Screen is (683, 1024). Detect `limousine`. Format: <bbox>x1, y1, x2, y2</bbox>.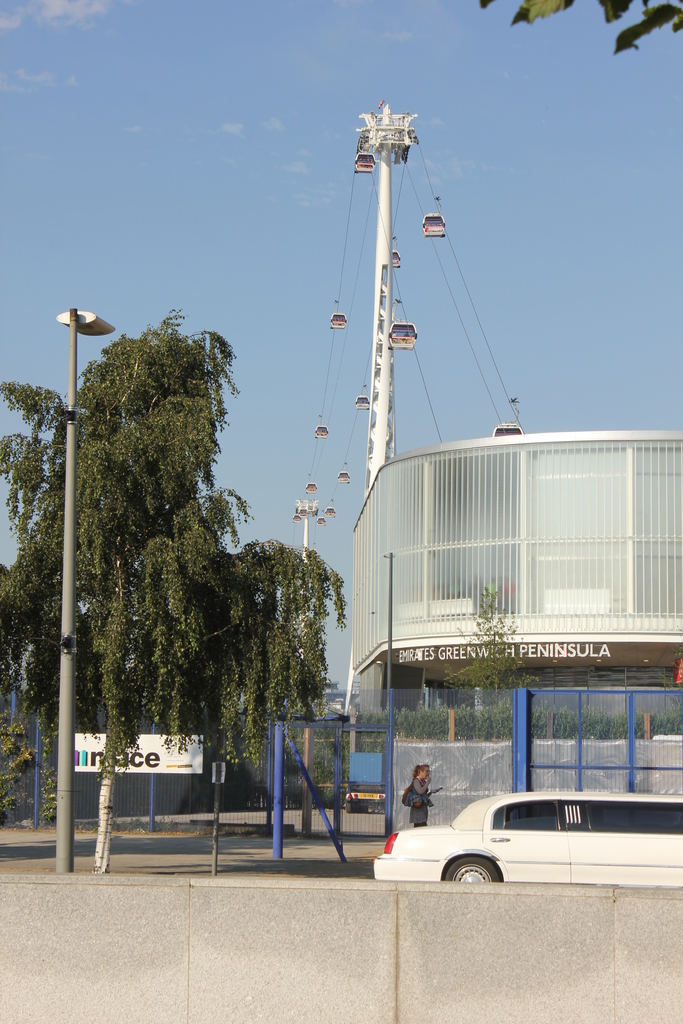
<bbox>327, 784, 682, 896</bbox>.
